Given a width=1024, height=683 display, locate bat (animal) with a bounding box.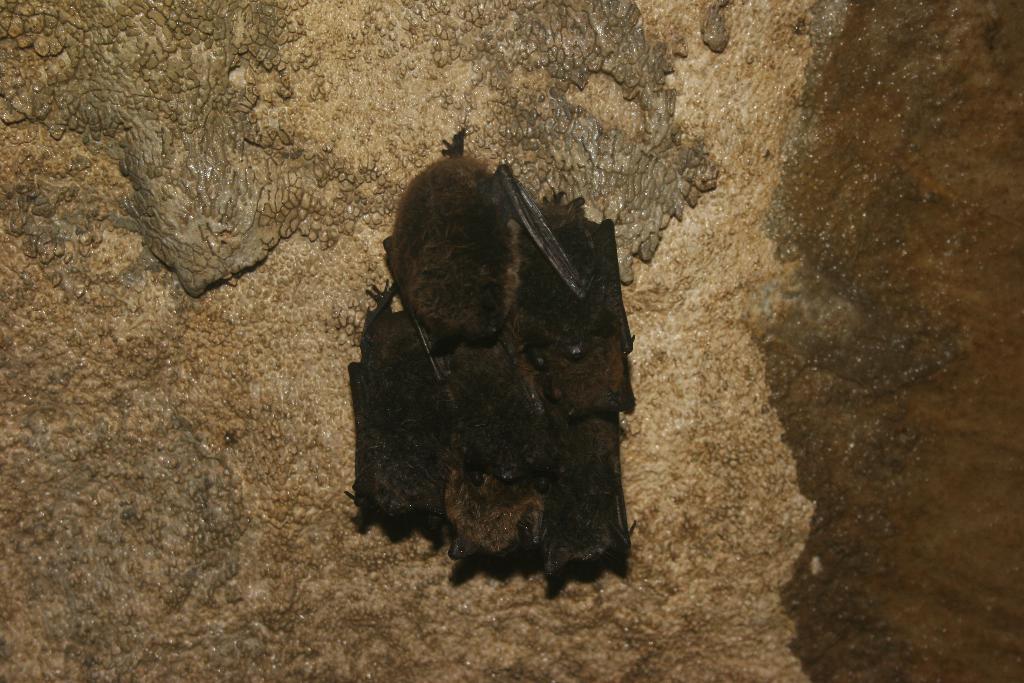
Located: [x1=449, y1=477, x2=551, y2=579].
